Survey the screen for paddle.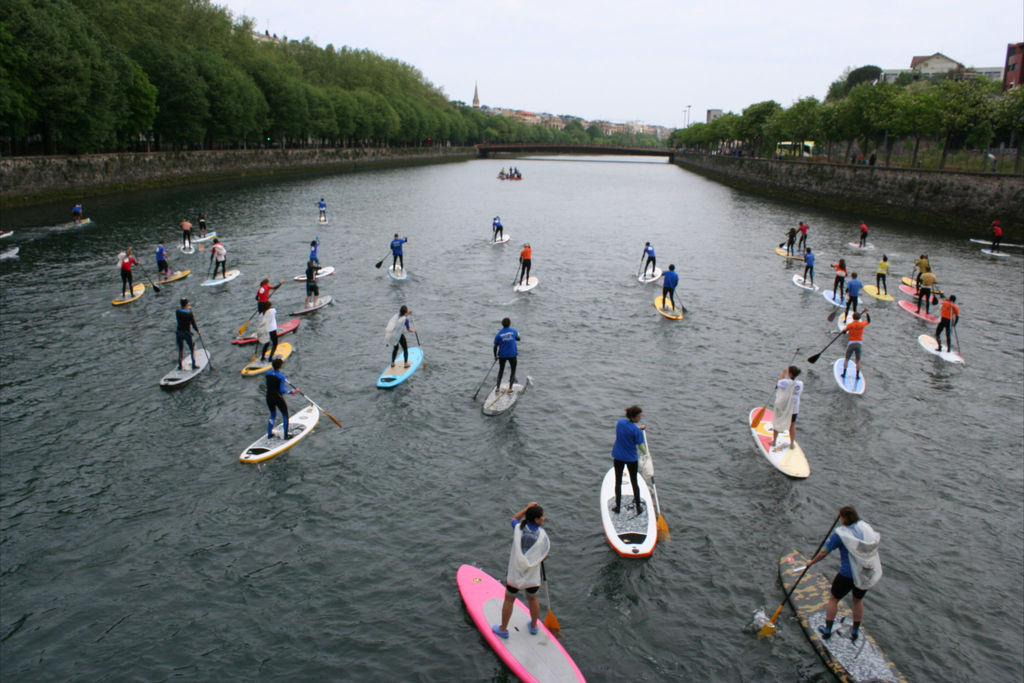
Survey found: bbox=[411, 314, 428, 372].
